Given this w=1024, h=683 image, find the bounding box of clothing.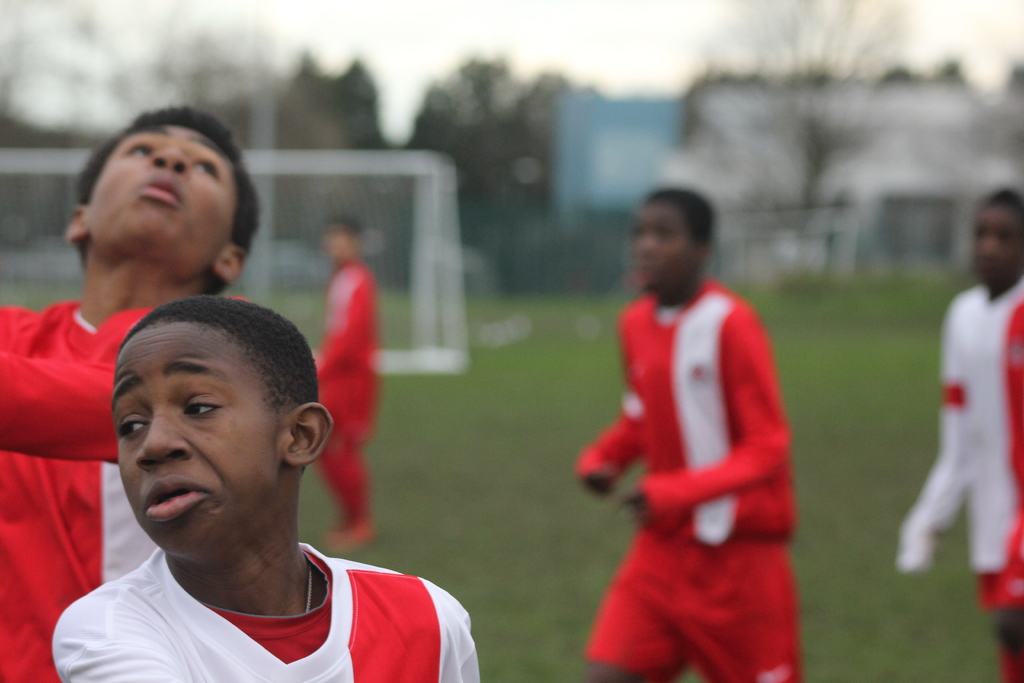
[1,302,157,680].
